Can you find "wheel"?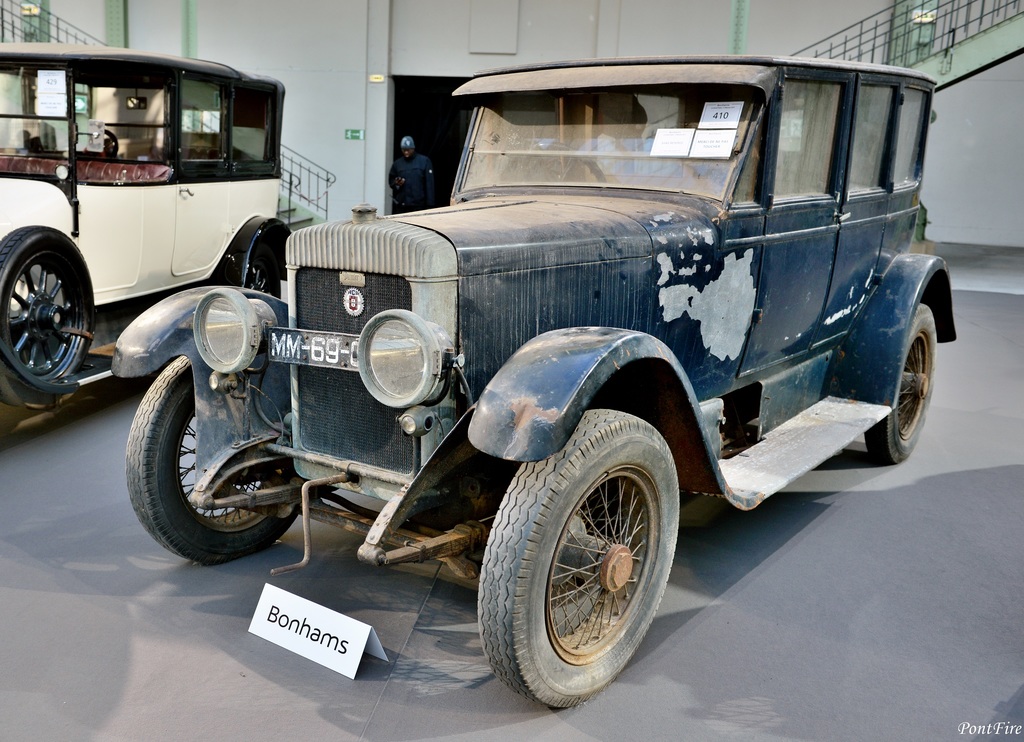
Yes, bounding box: (125,349,298,569).
